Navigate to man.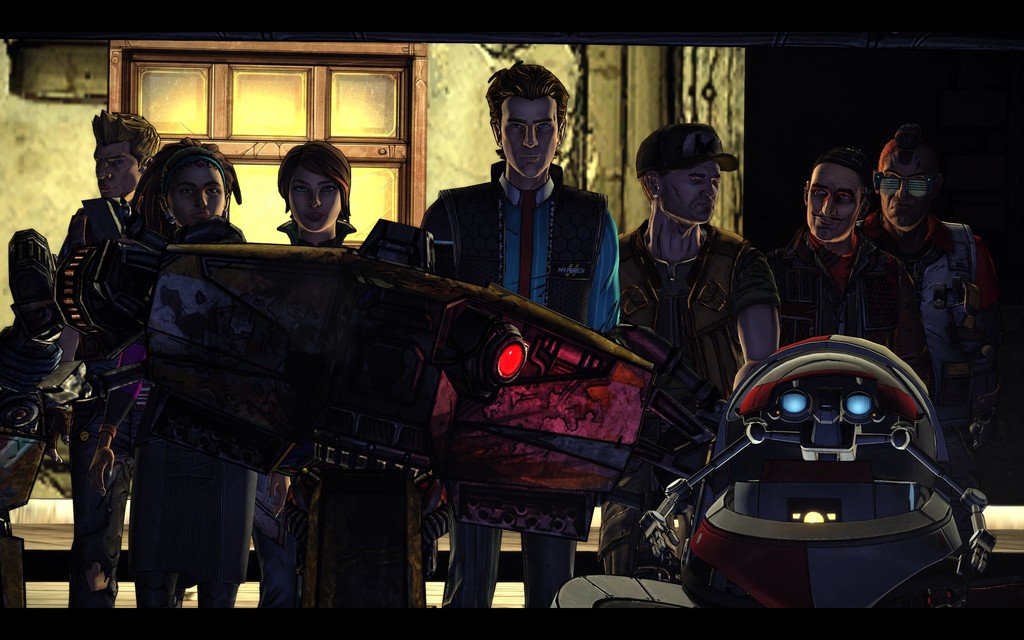
Navigation target: (618, 127, 779, 578).
